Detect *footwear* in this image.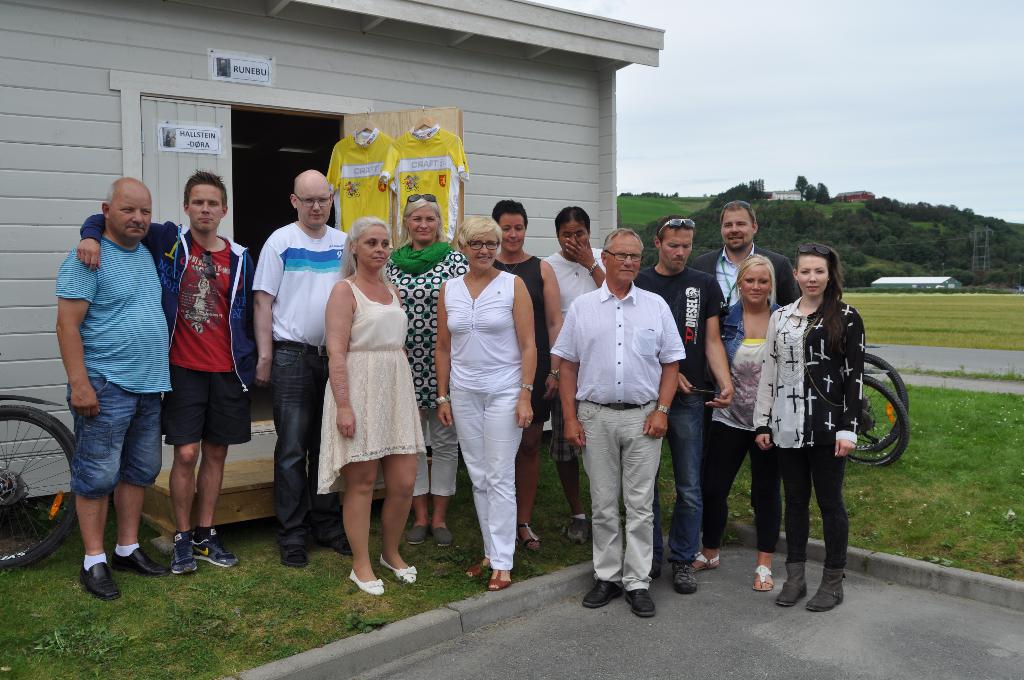
Detection: rect(587, 581, 625, 608).
